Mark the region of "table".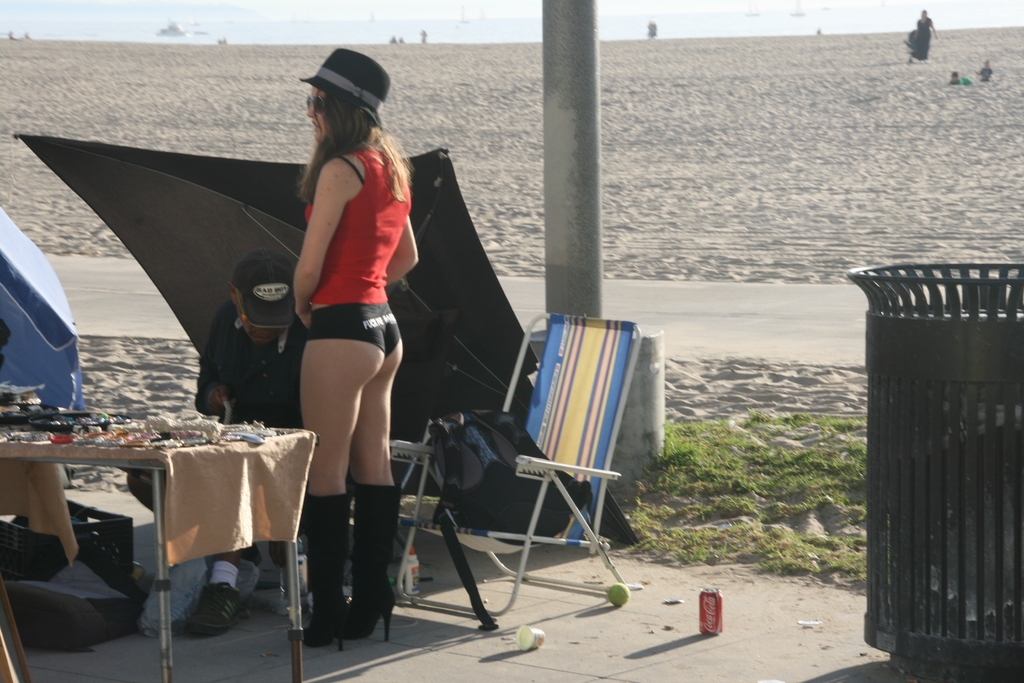
Region: <region>0, 411, 323, 634</region>.
